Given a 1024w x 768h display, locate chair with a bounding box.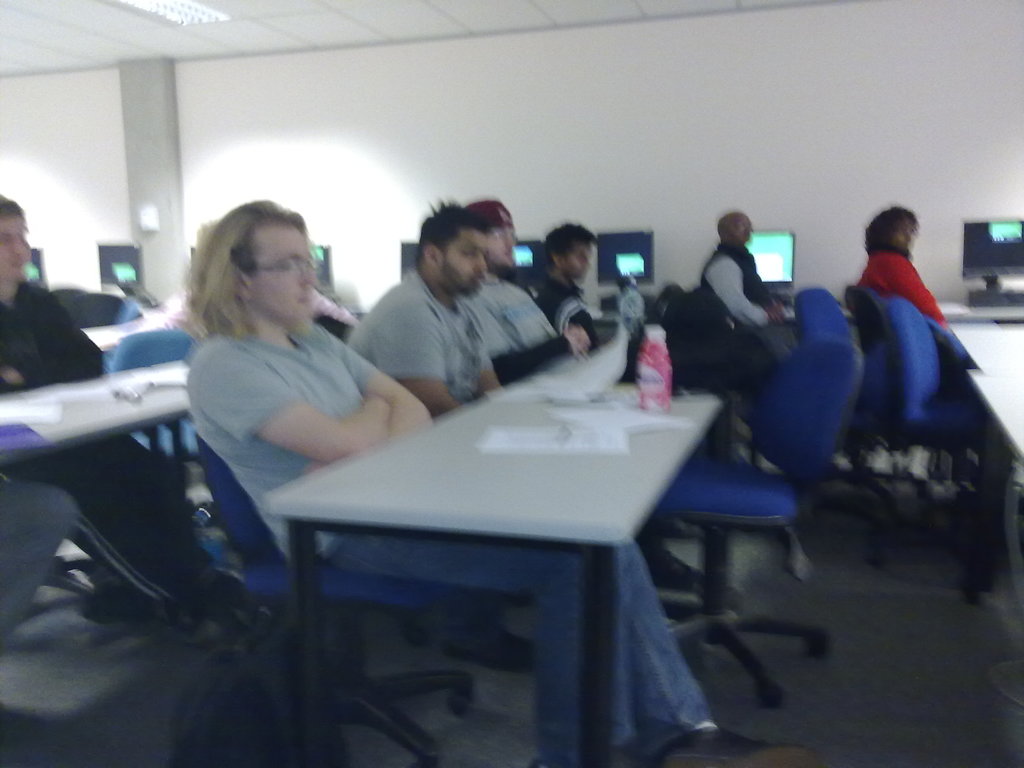
Located: {"left": 840, "top": 280, "right": 973, "bottom": 532}.
